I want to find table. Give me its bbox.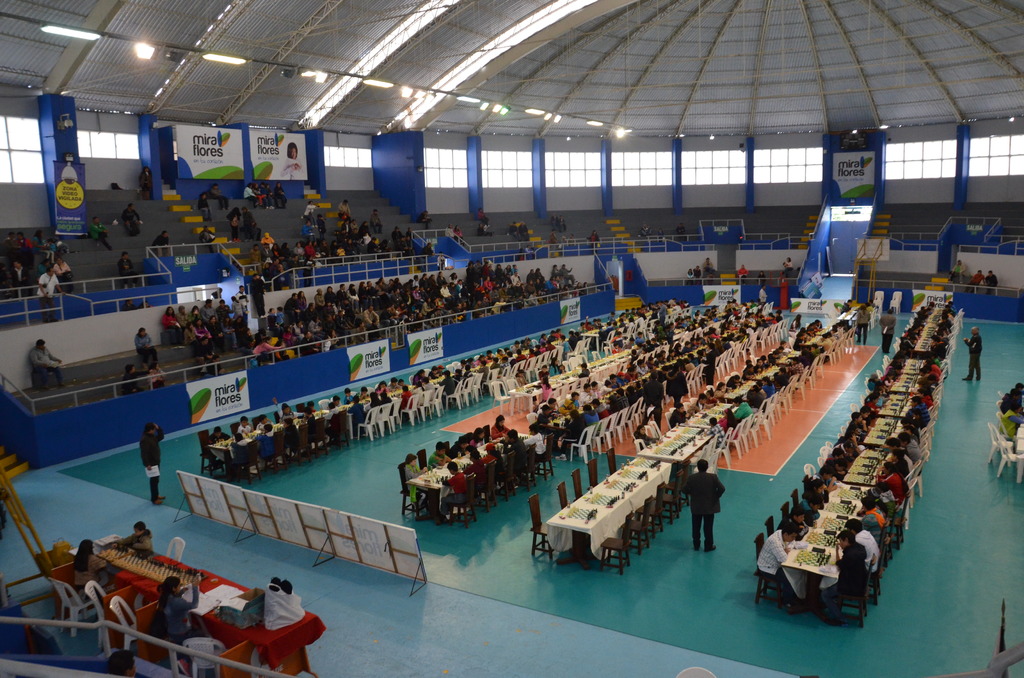
{"left": 909, "top": 301, "right": 948, "bottom": 356}.
